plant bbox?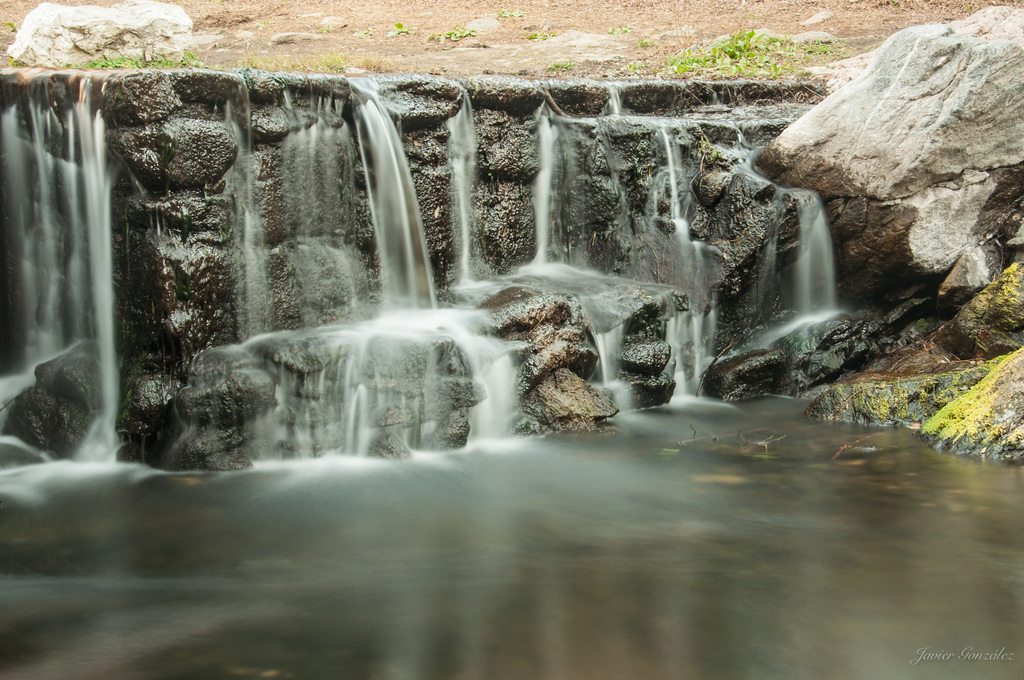
(525,31,557,40)
